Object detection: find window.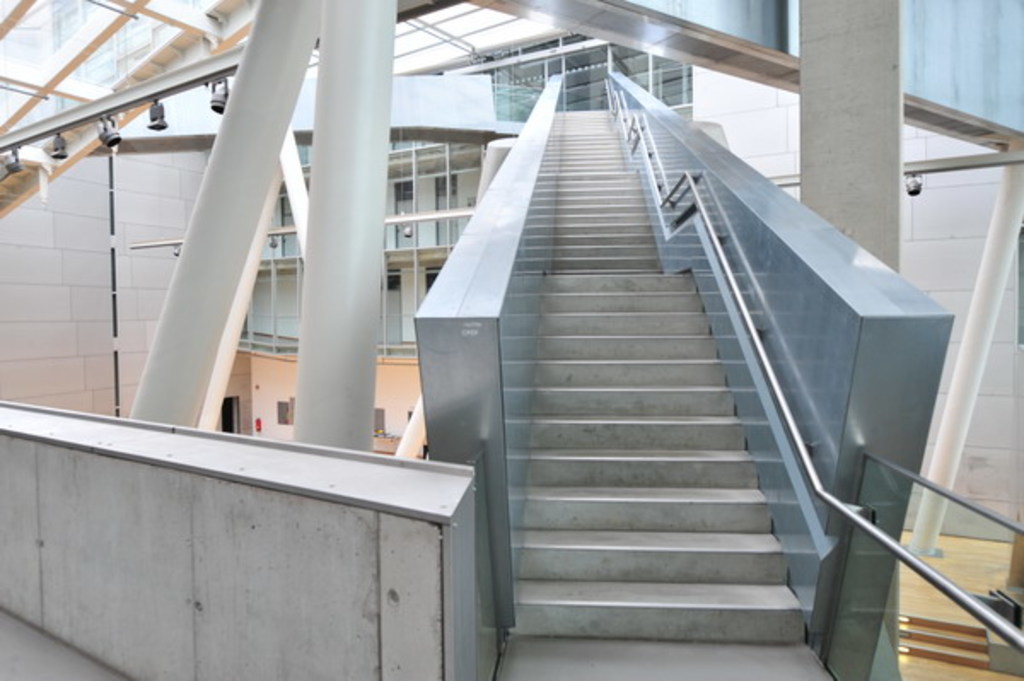
bbox(433, 178, 459, 212).
